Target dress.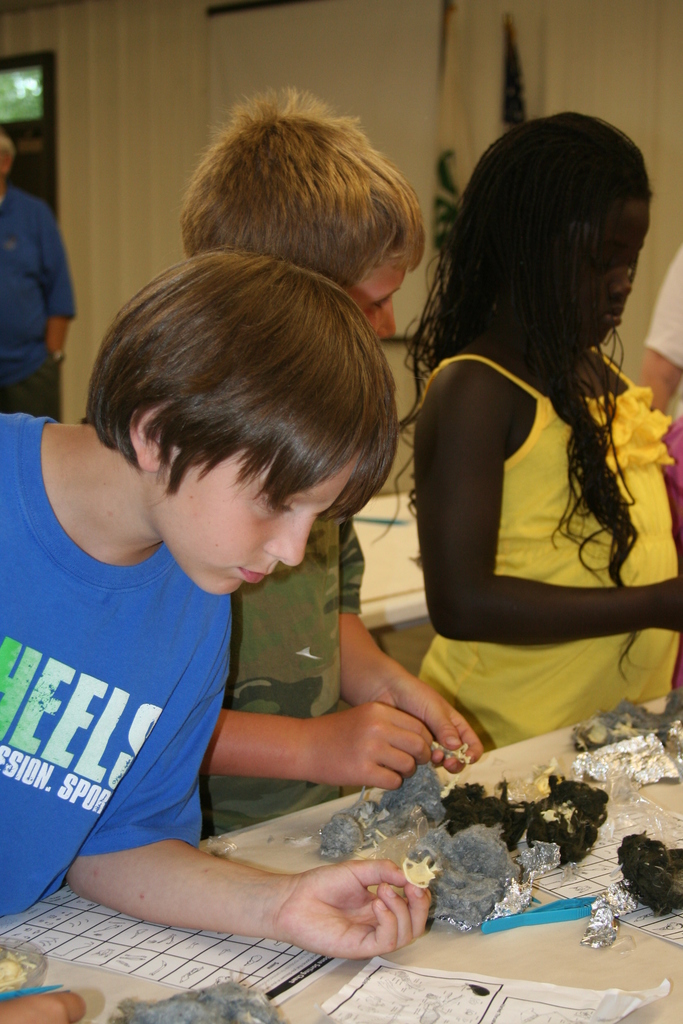
Target region: (x1=415, y1=350, x2=680, y2=749).
